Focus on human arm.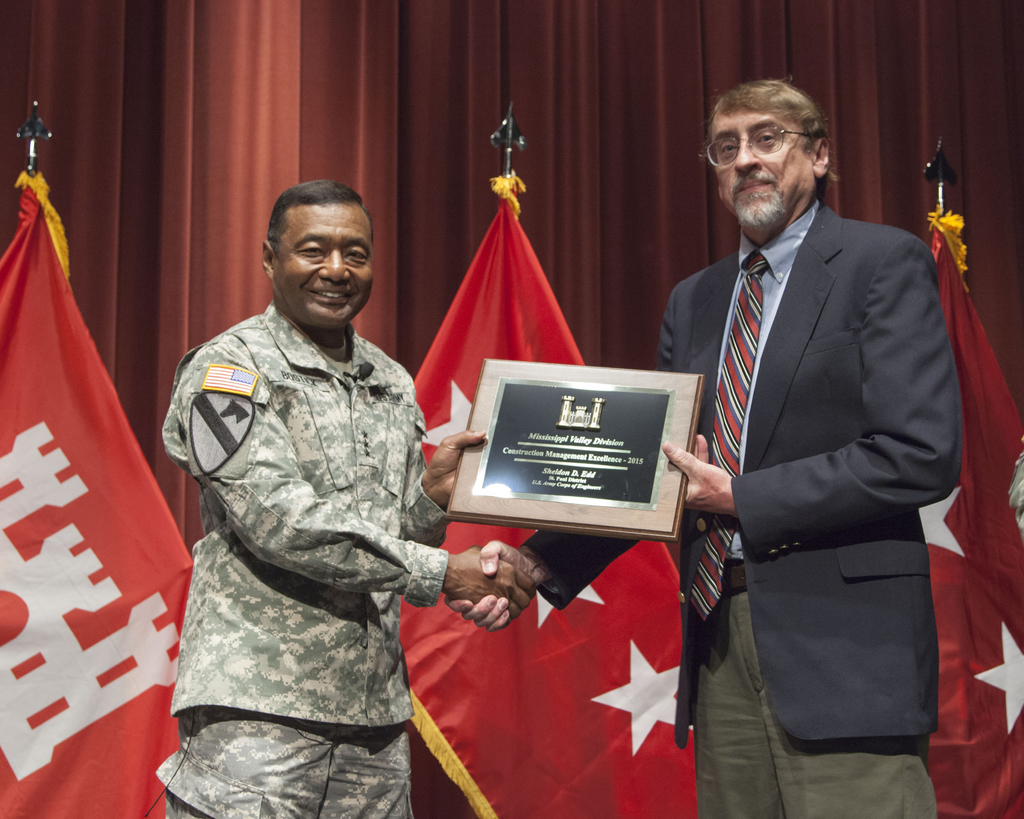
Focused at left=445, top=289, right=672, bottom=640.
